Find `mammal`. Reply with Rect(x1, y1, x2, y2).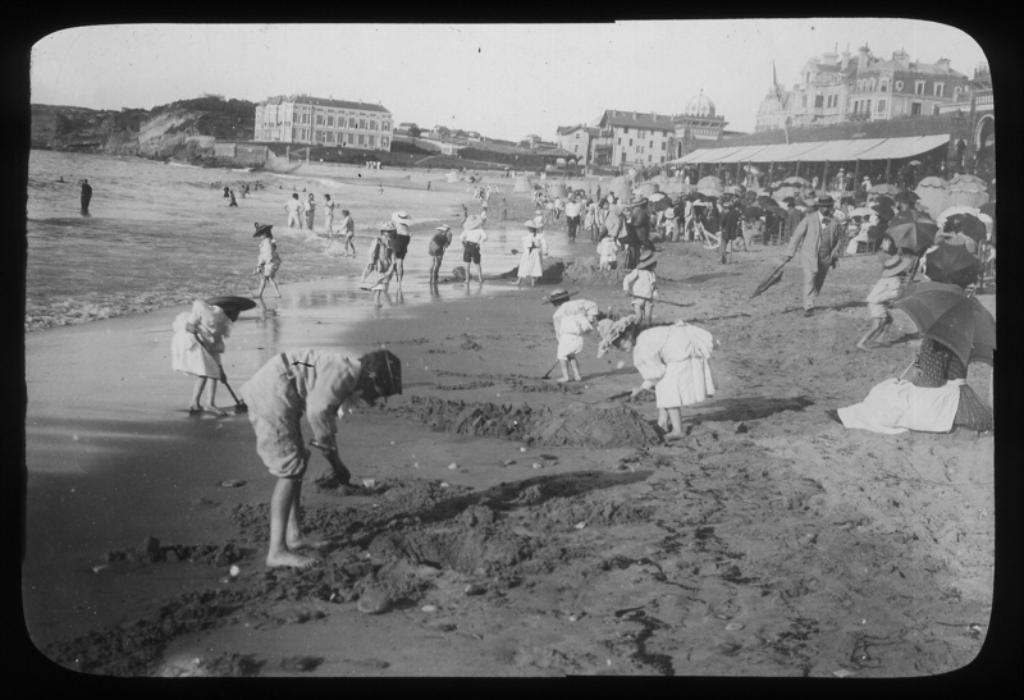
Rect(424, 221, 457, 290).
